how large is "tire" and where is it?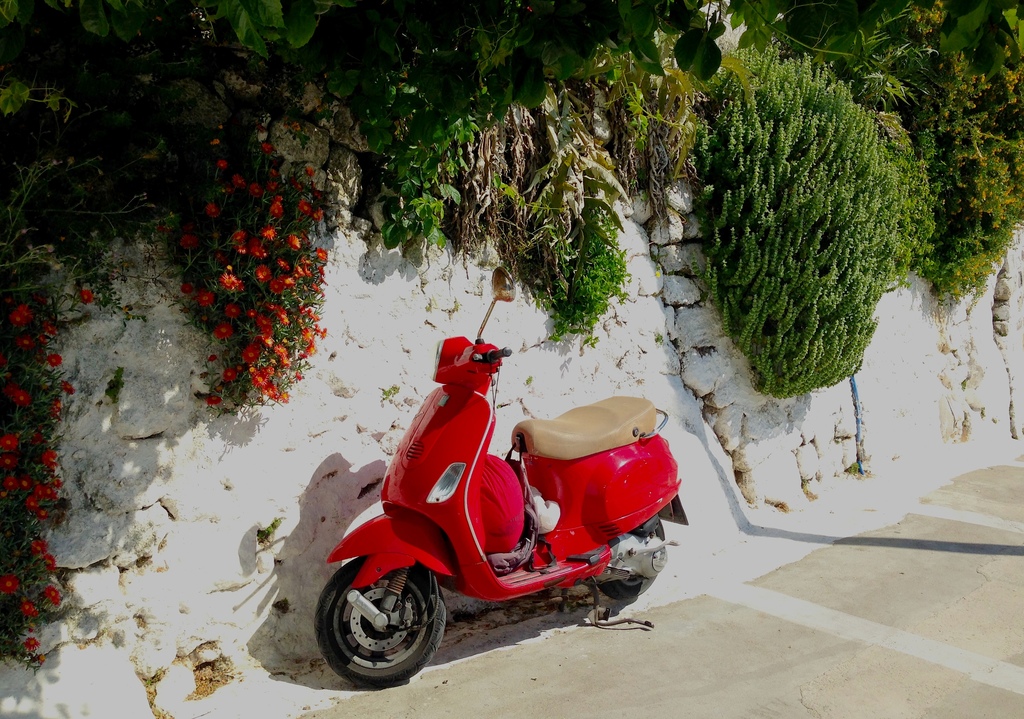
Bounding box: region(598, 520, 665, 599).
